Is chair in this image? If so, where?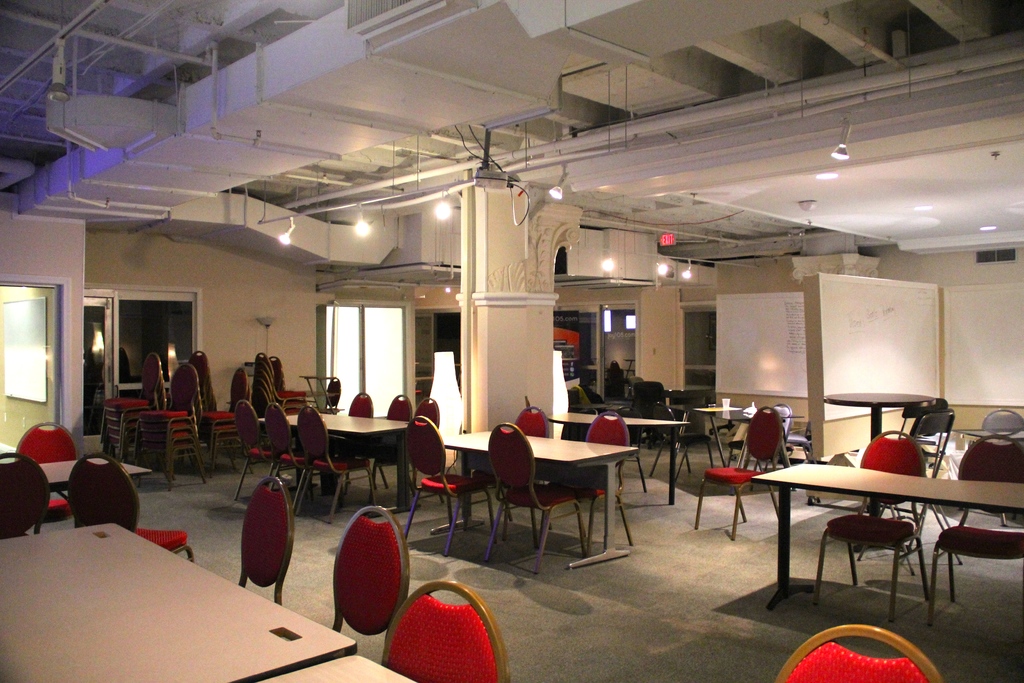
Yes, at box(807, 432, 929, 625).
